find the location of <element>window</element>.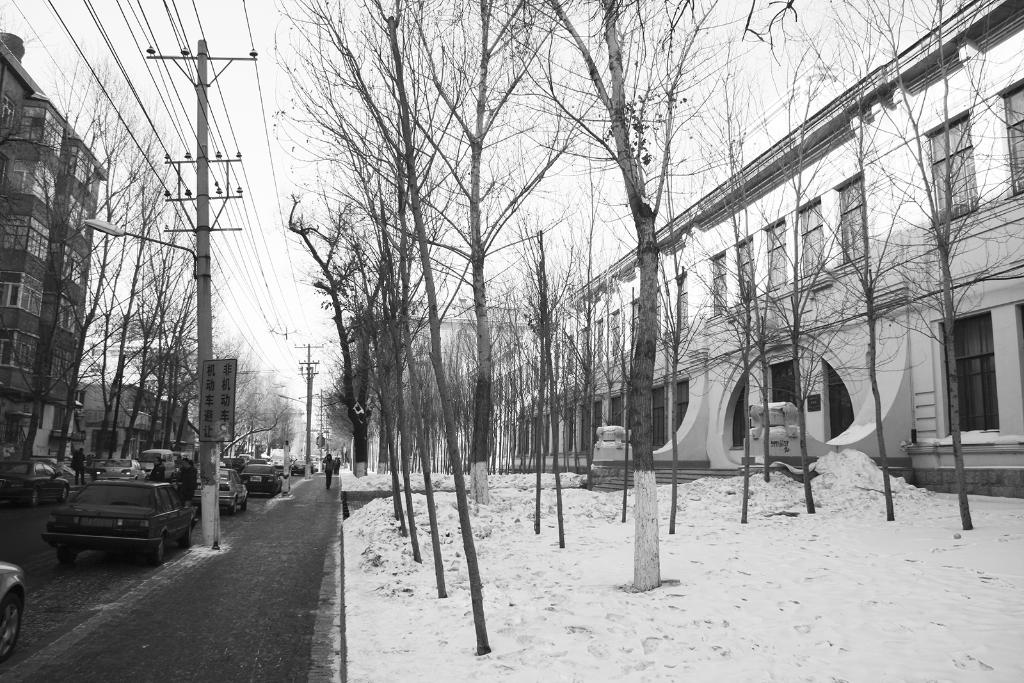
Location: l=925, t=113, r=978, b=227.
